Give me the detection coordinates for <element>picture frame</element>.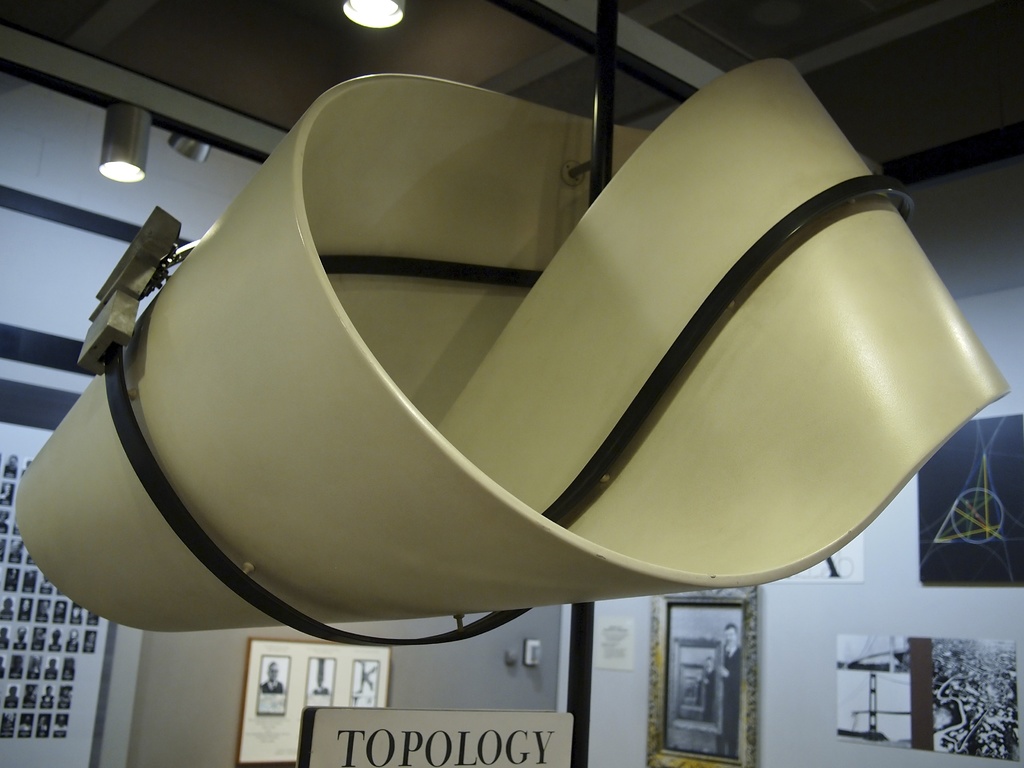
239/660/296/728.
